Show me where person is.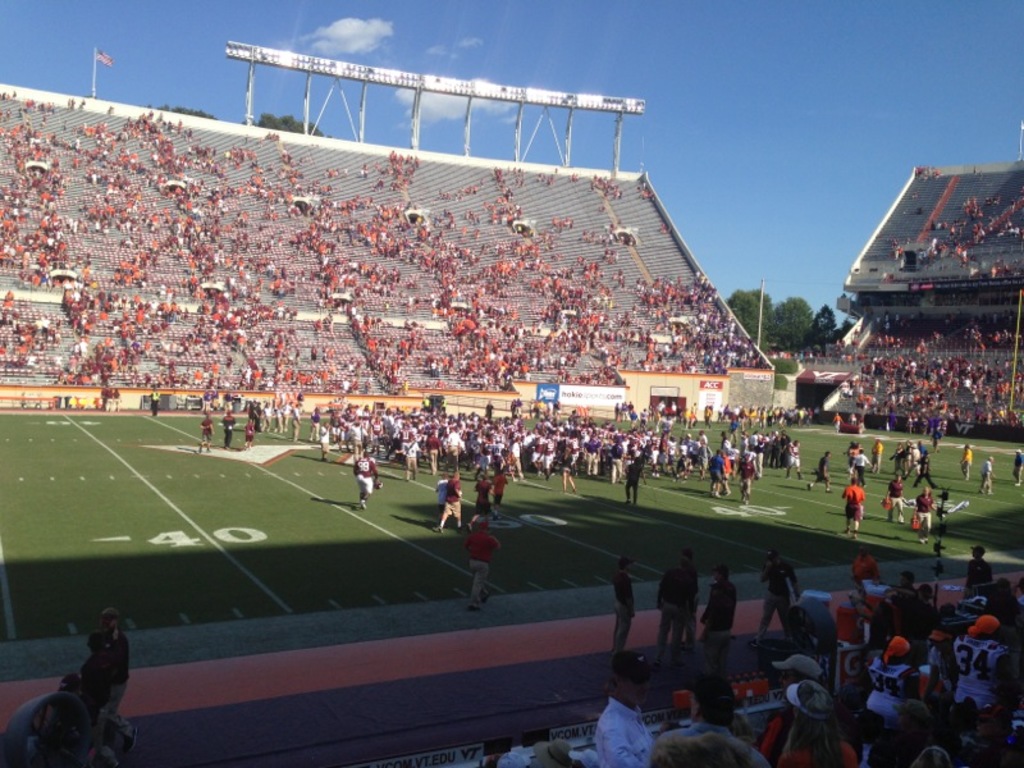
person is at 675 544 696 659.
